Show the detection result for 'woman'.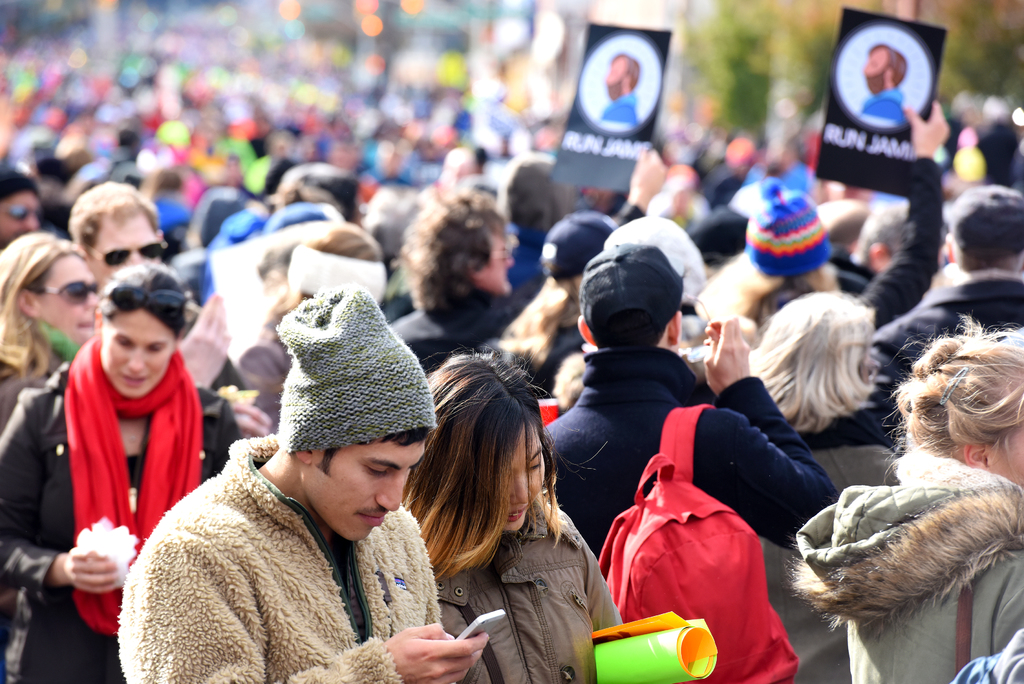
left=754, top=289, right=900, bottom=683.
